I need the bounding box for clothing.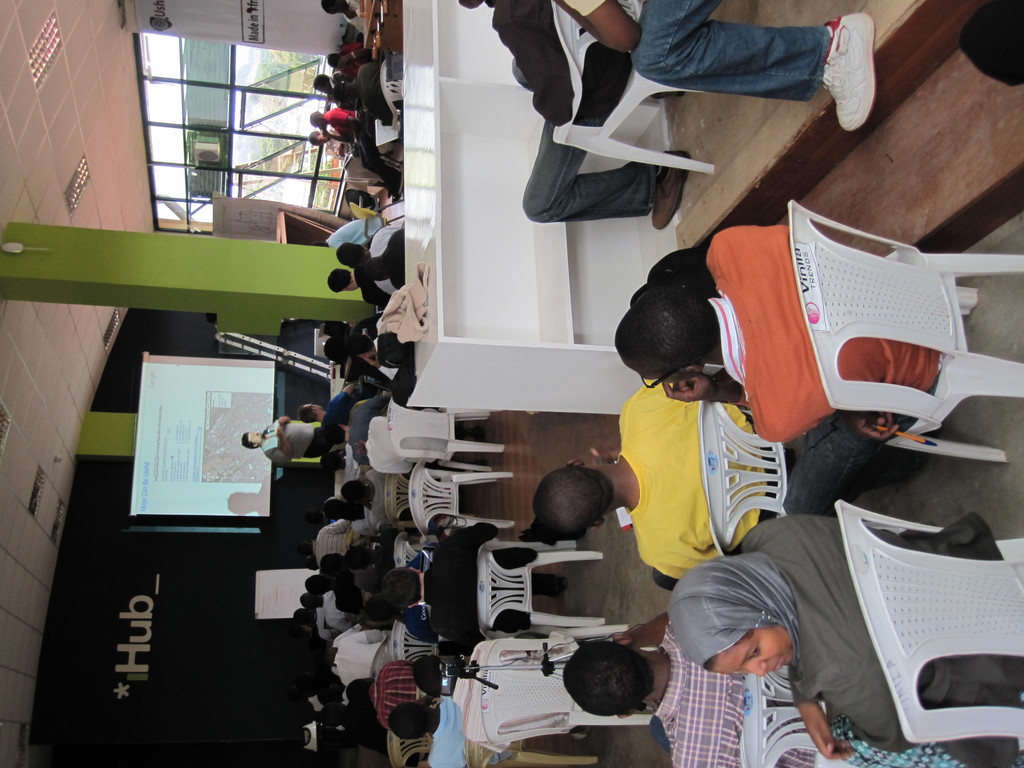
Here it is: x1=327 y1=127 x2=378 y2=188.
